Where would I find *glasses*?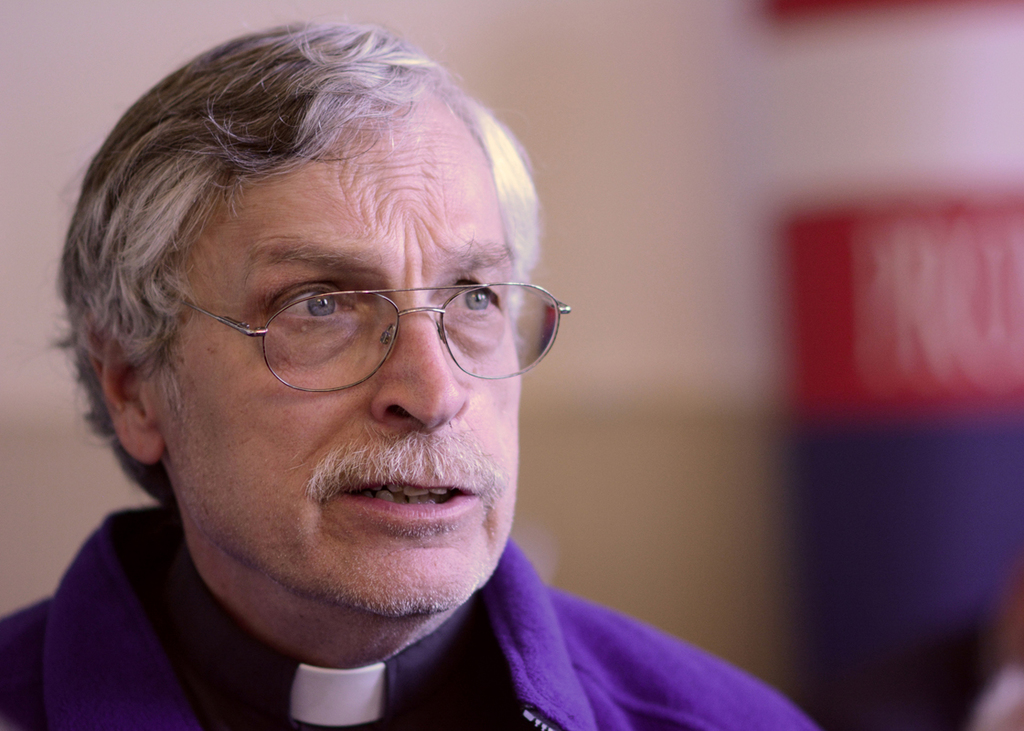
At [left=124, top=239, right=543, bottom=397].
